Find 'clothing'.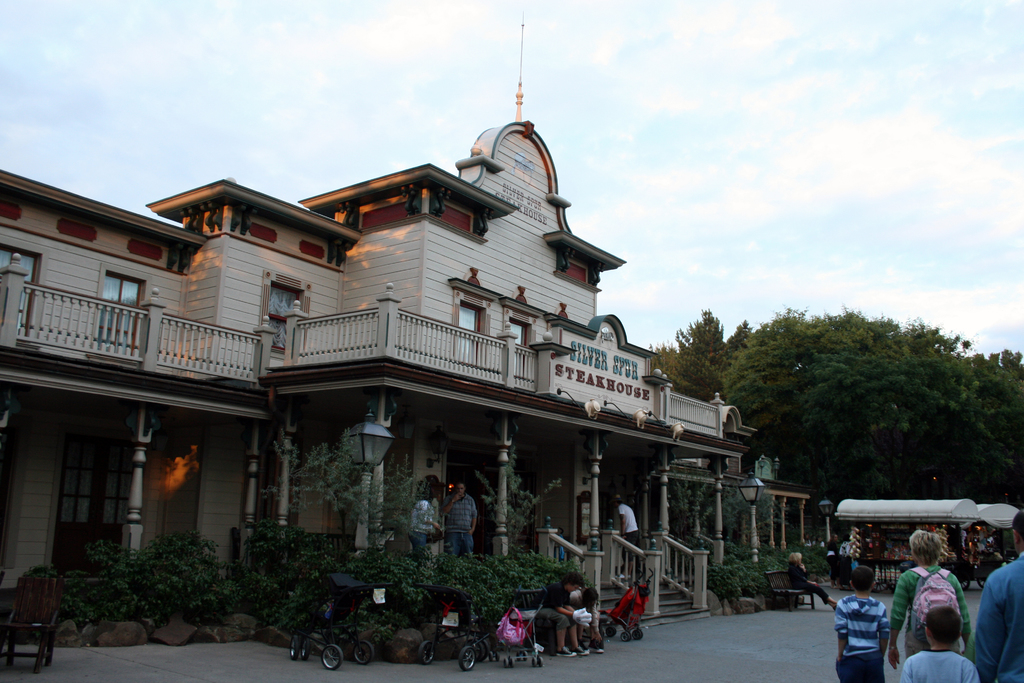
{"left": 532, "top": 580, "right": 573, "bottom": 633}.
